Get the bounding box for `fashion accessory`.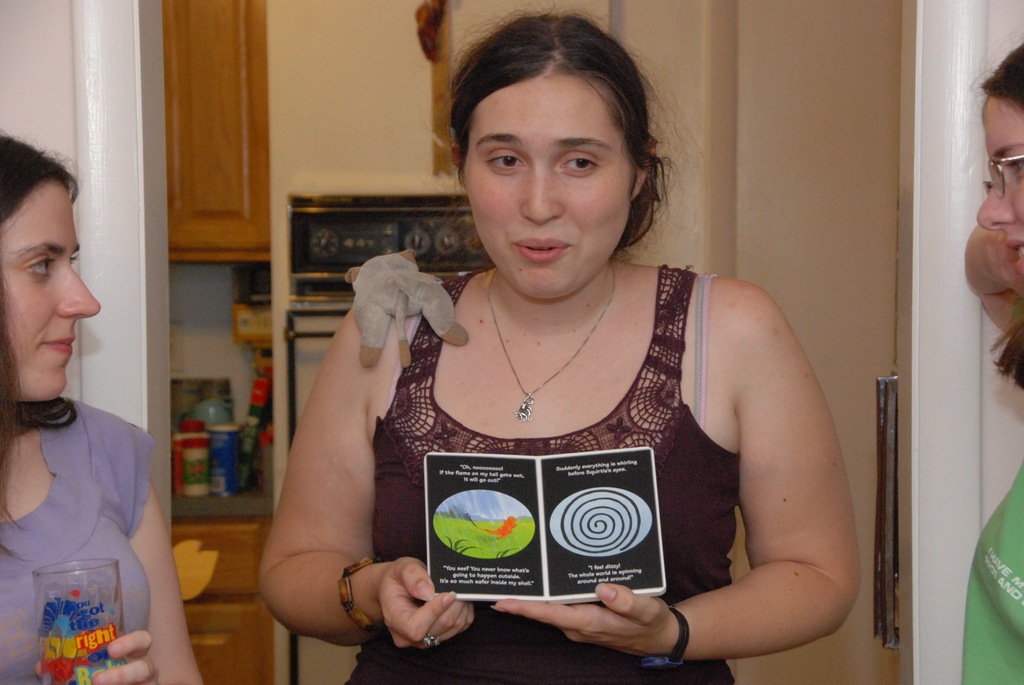
left=641, top=602, right=692, bottom=669.
